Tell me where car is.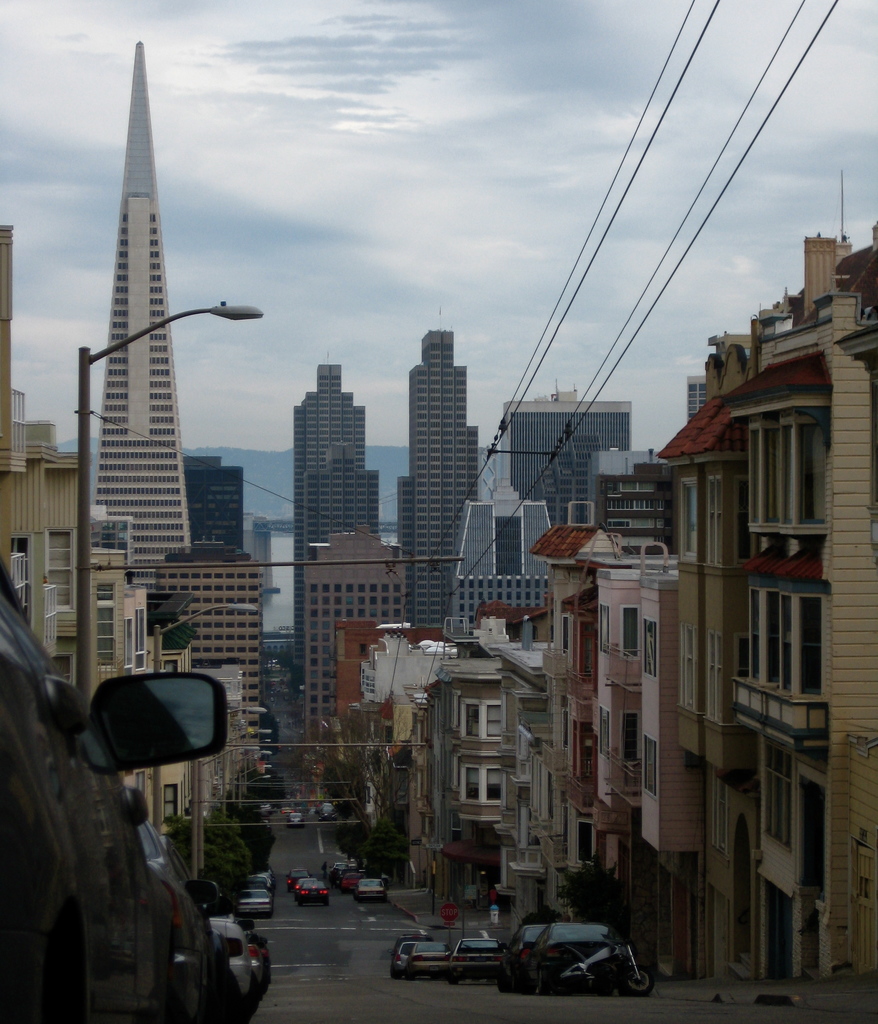
car is at (left=234, top=884, right=276, bottom=918).
